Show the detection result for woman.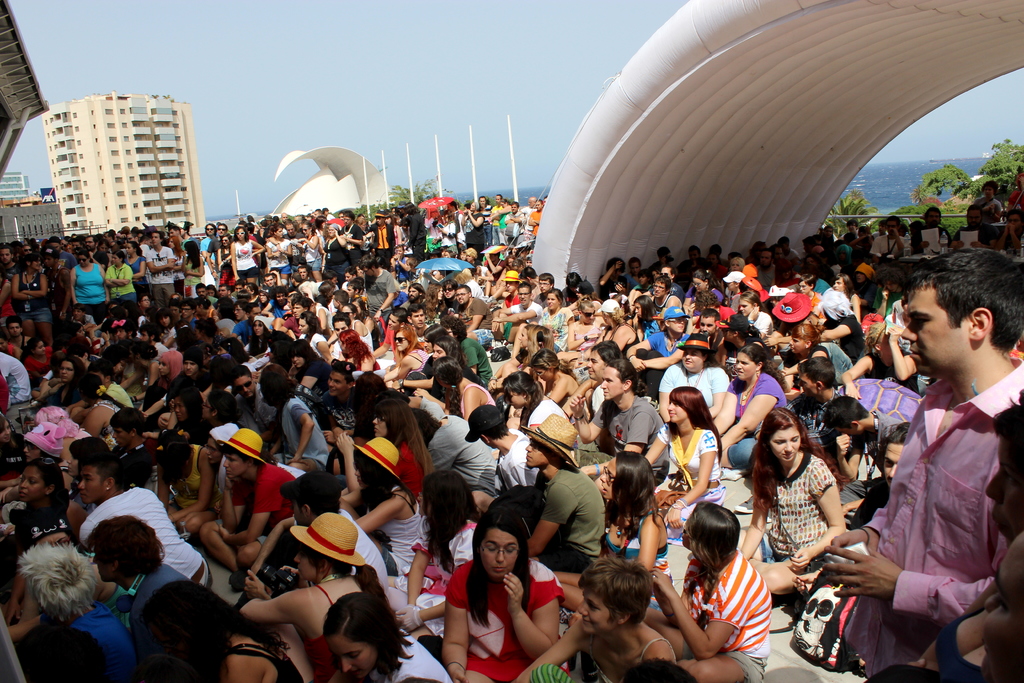
select_region(173, 388, 204, 441).
